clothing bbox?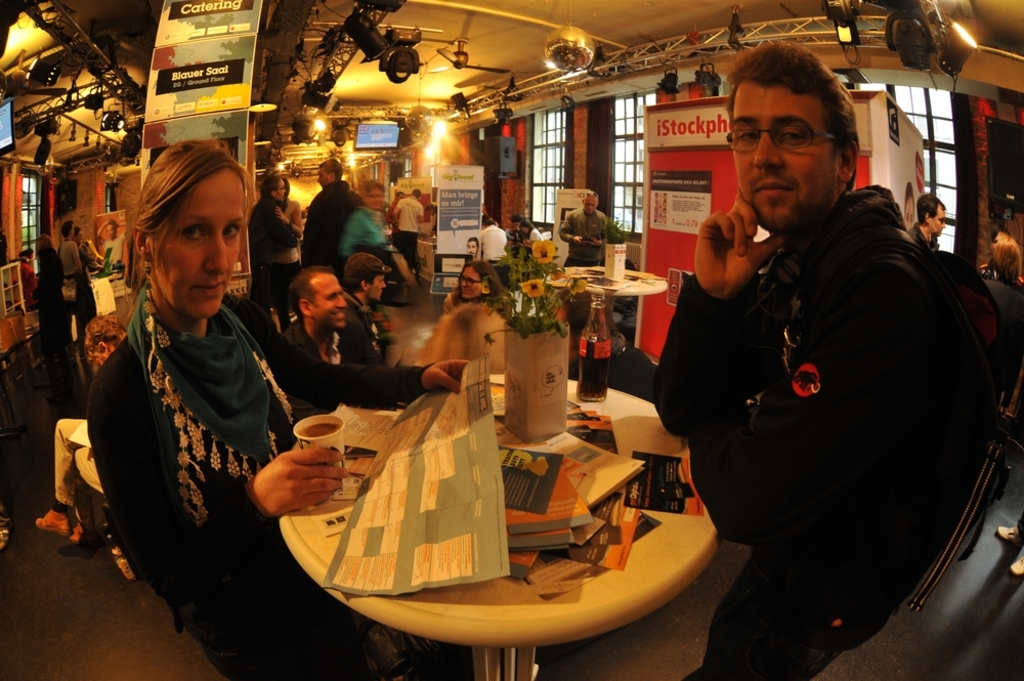
Rect(442, 284, 507, 336)
